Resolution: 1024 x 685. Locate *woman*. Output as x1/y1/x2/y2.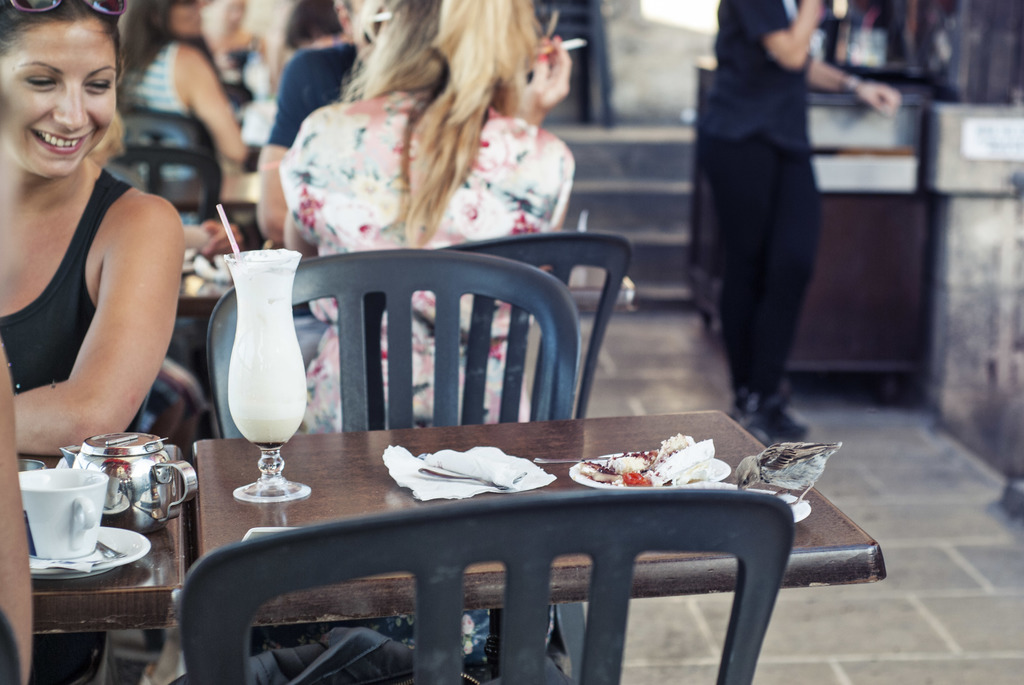
0/0/188/684.
